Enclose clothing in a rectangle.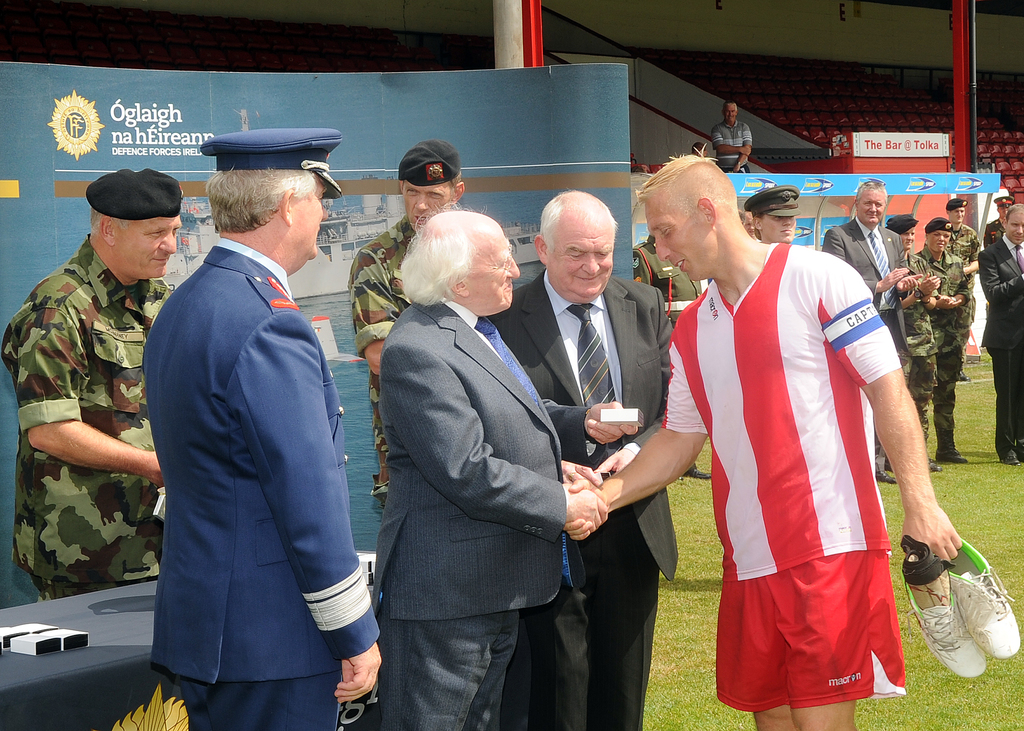
l=900, t=250, r=939, b=444.
